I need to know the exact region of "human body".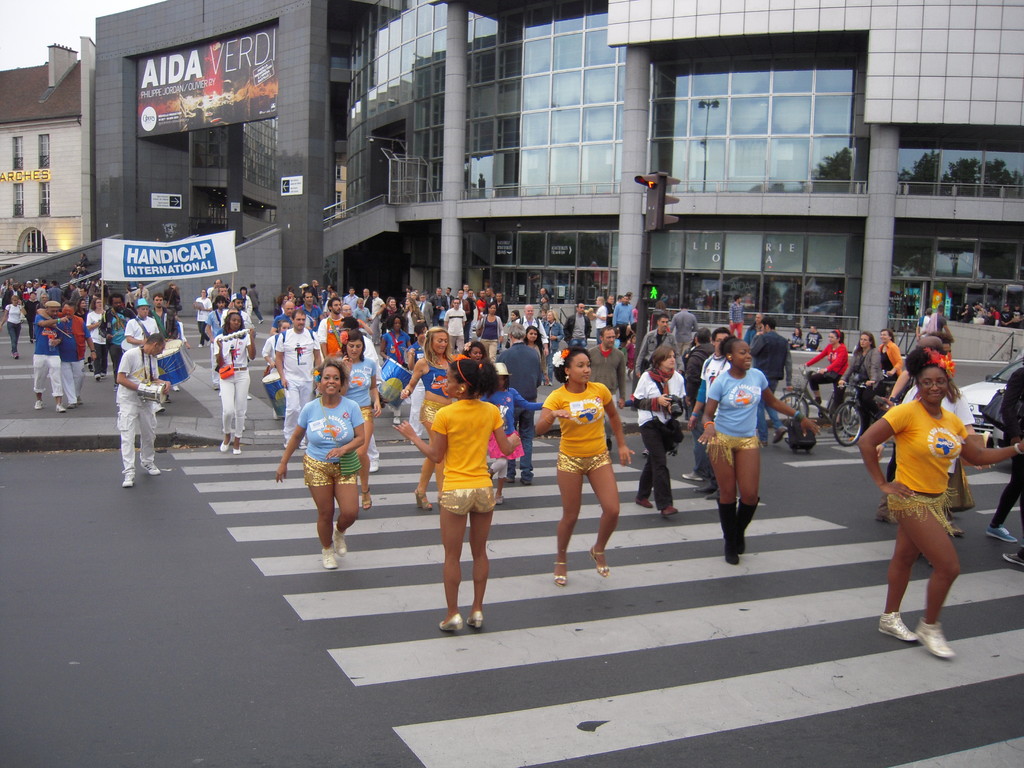
Region: pyautogui.locateOnScreen(751, 331, 795, 445).
